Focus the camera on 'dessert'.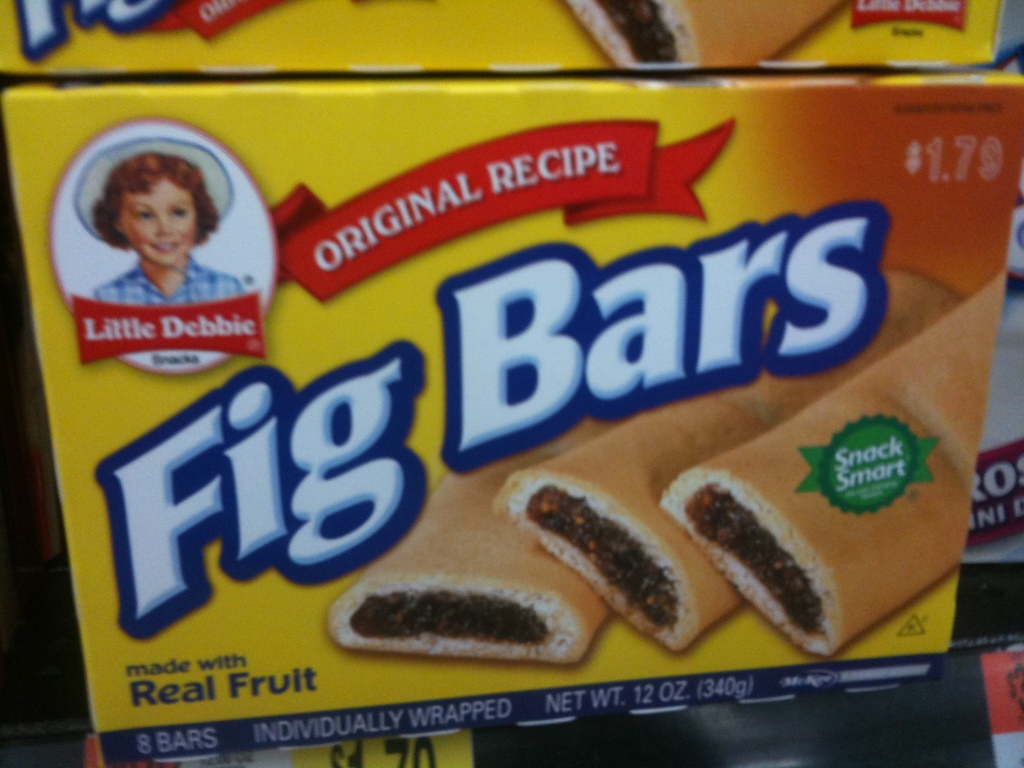
Focus region: 499/271/972/664.
